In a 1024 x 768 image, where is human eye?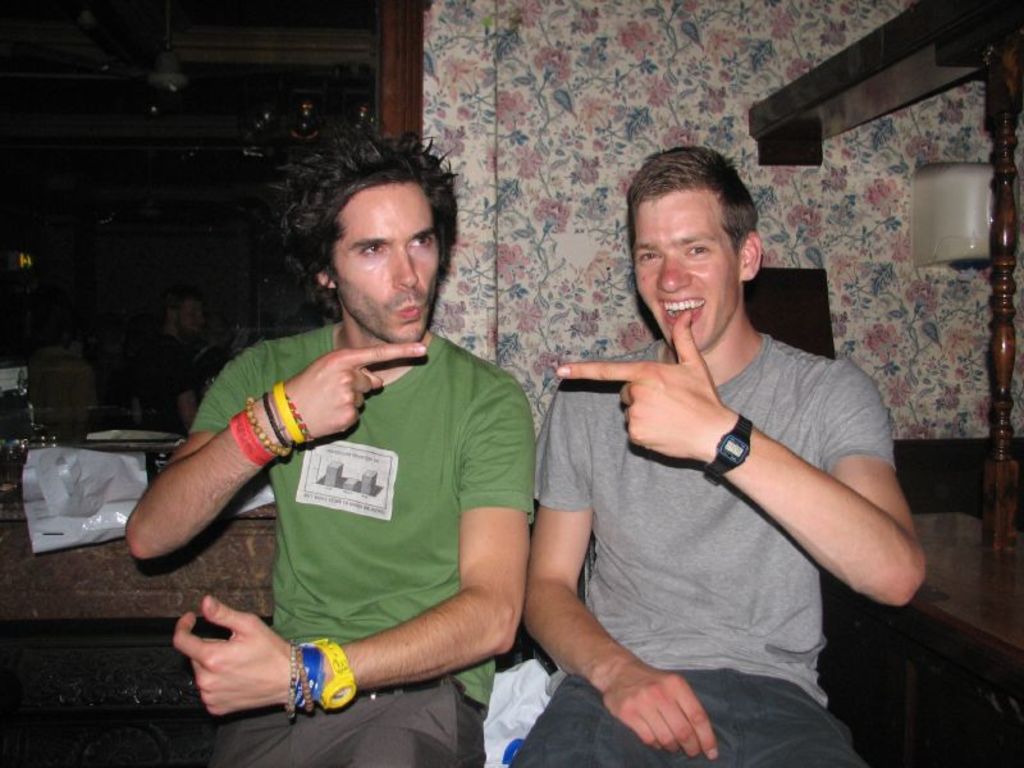
region(685, 242, 714, 256).
